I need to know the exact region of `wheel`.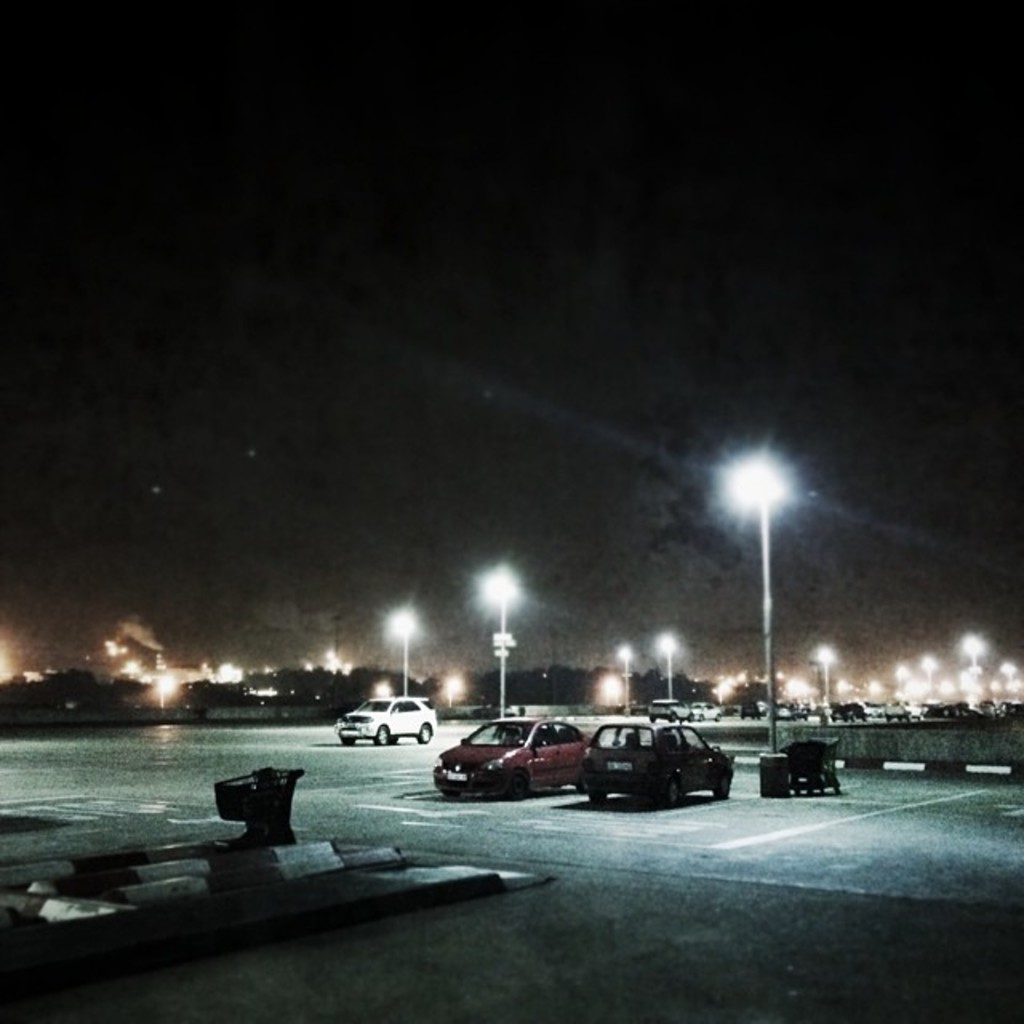
Region: Rect(418, 722, 429, 741).
